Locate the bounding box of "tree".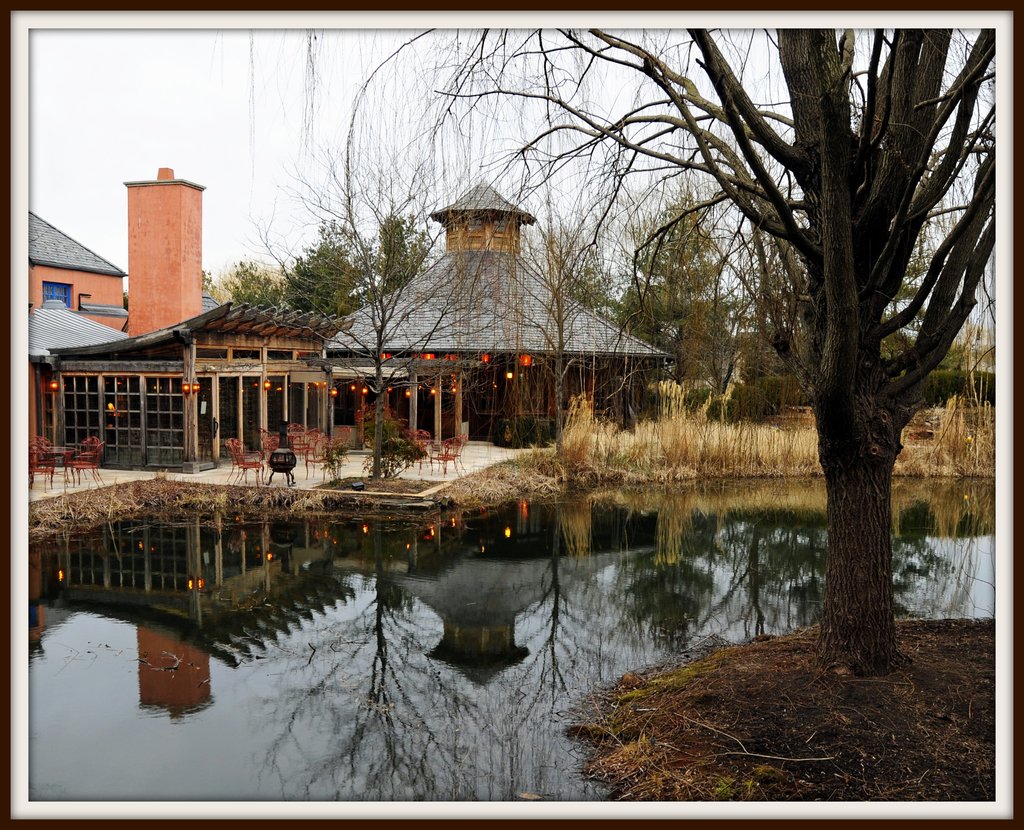
Bounding box: 339 29 1002 681.
